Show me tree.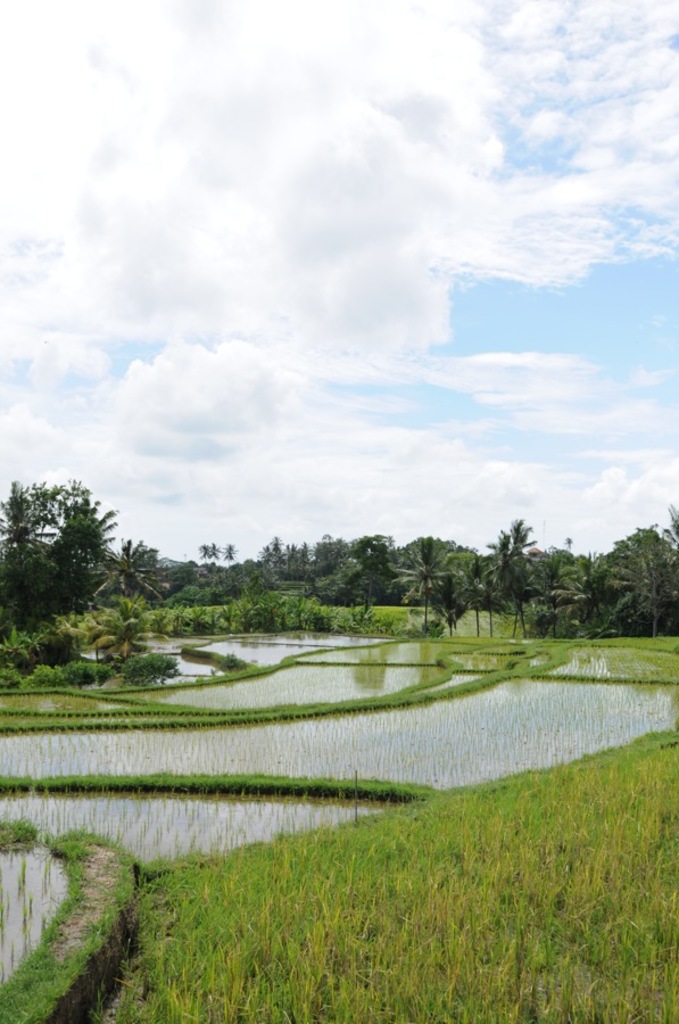
tree is here: bbox=(296, 534, 359, 612).
